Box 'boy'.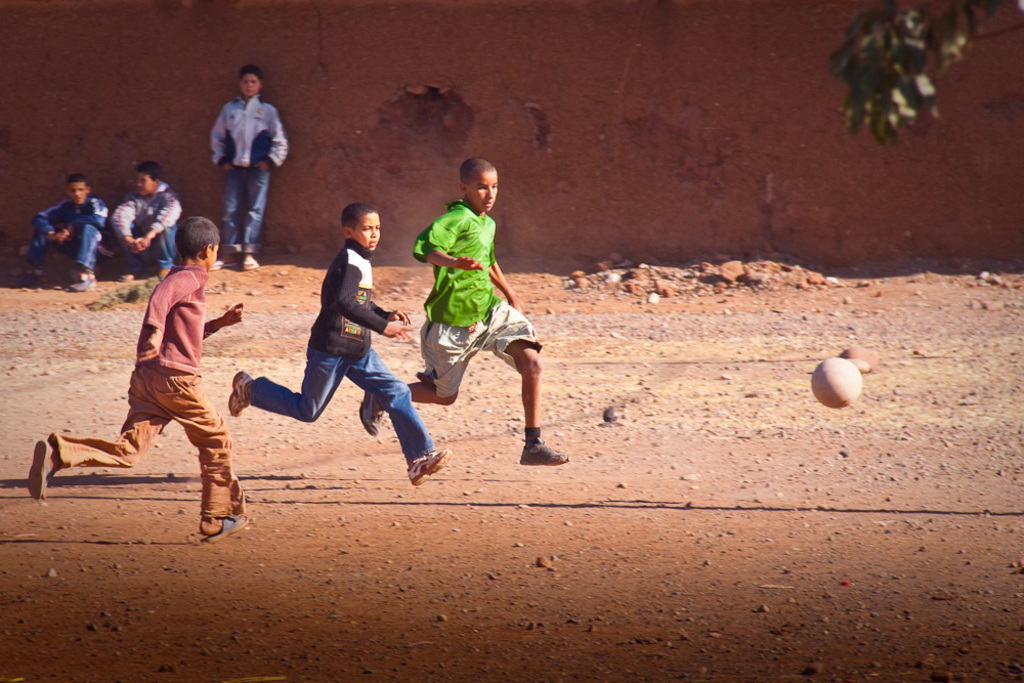
(112,160,183,280).
